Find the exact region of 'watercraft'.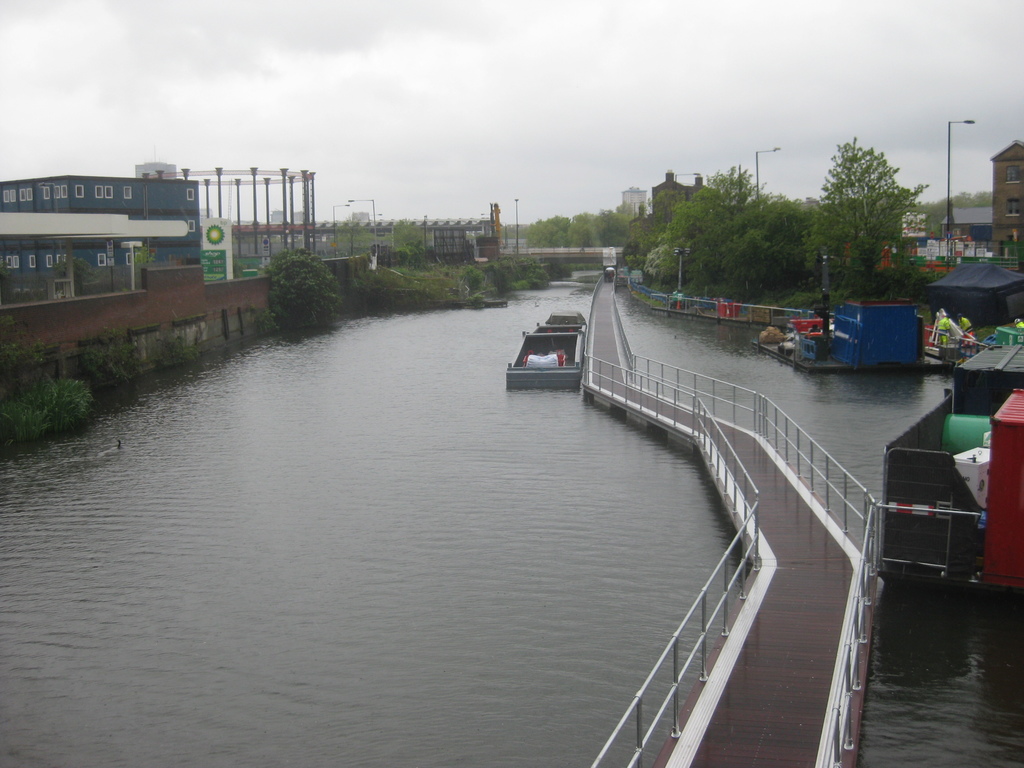
Exact region: box=[1, 161, 208, 282].
